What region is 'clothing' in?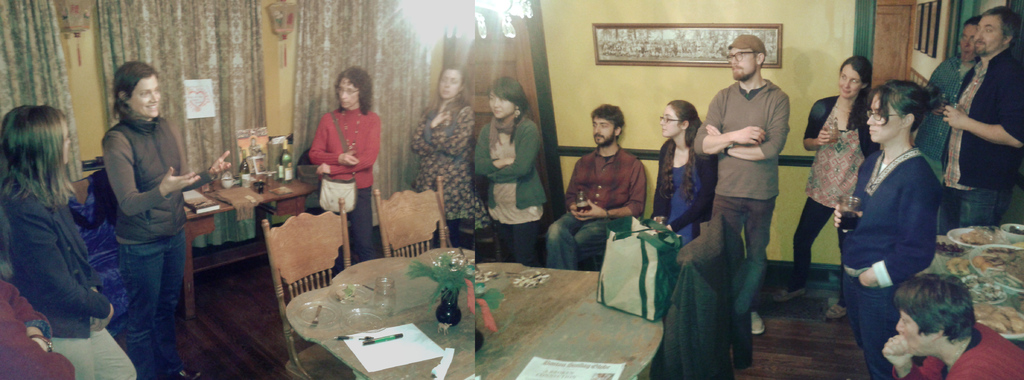
select_region(695, 77, 792, 316).
